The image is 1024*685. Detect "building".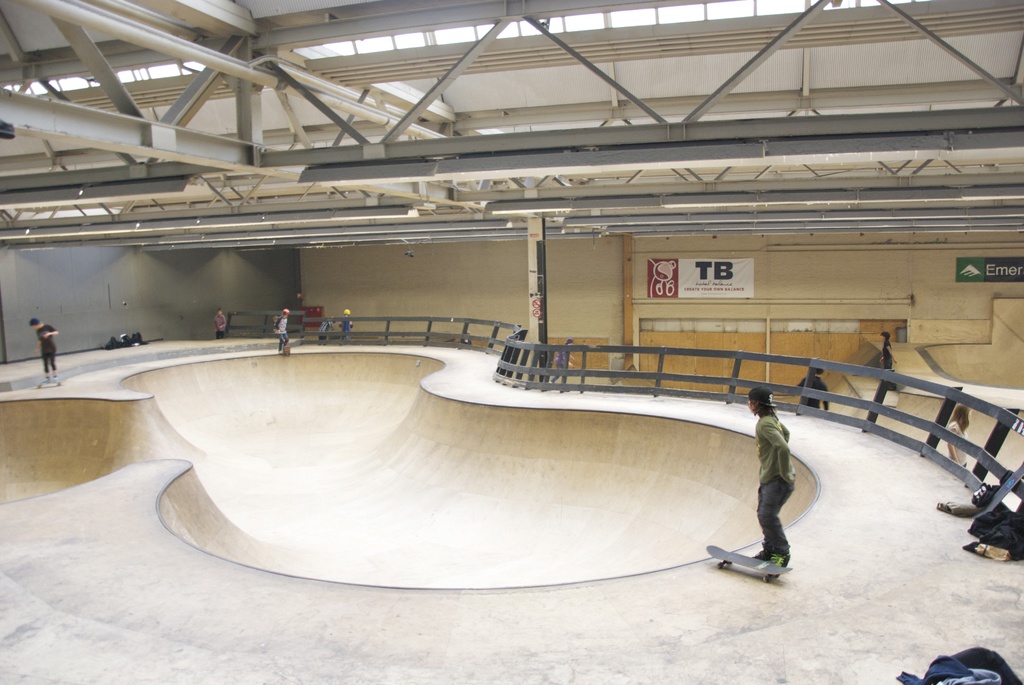
Detection: box=[0, 0, 1022, 684].
